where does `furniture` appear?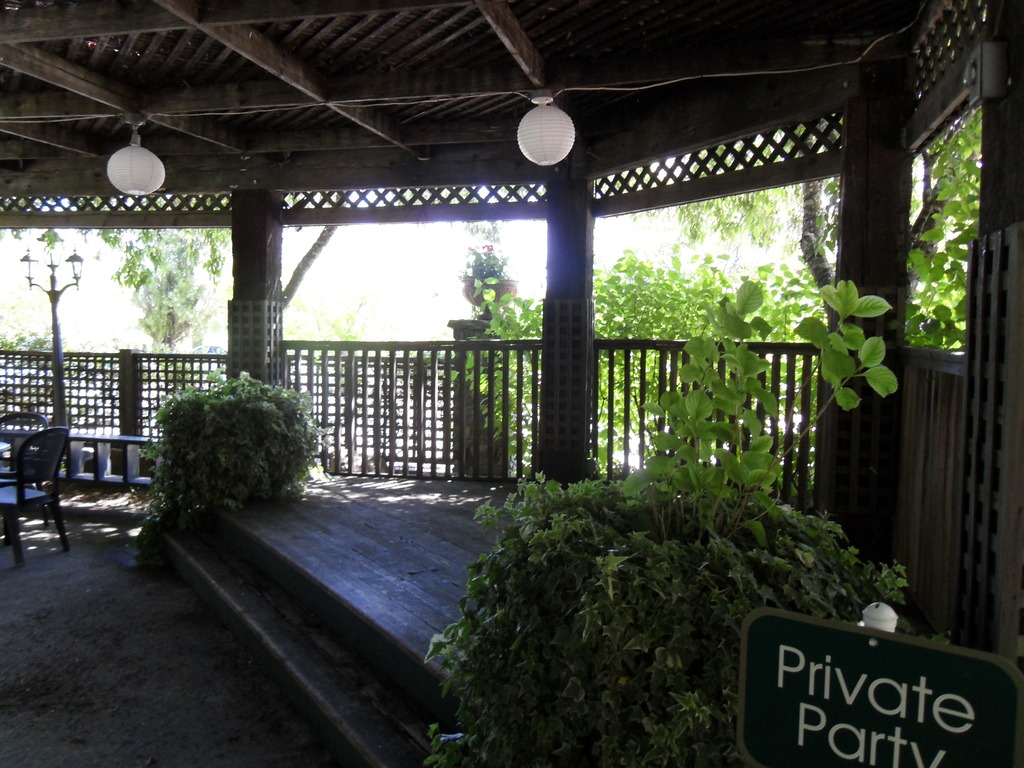
Appears at pyautogui.locateOnScreen(0, 412, 50, 539).
